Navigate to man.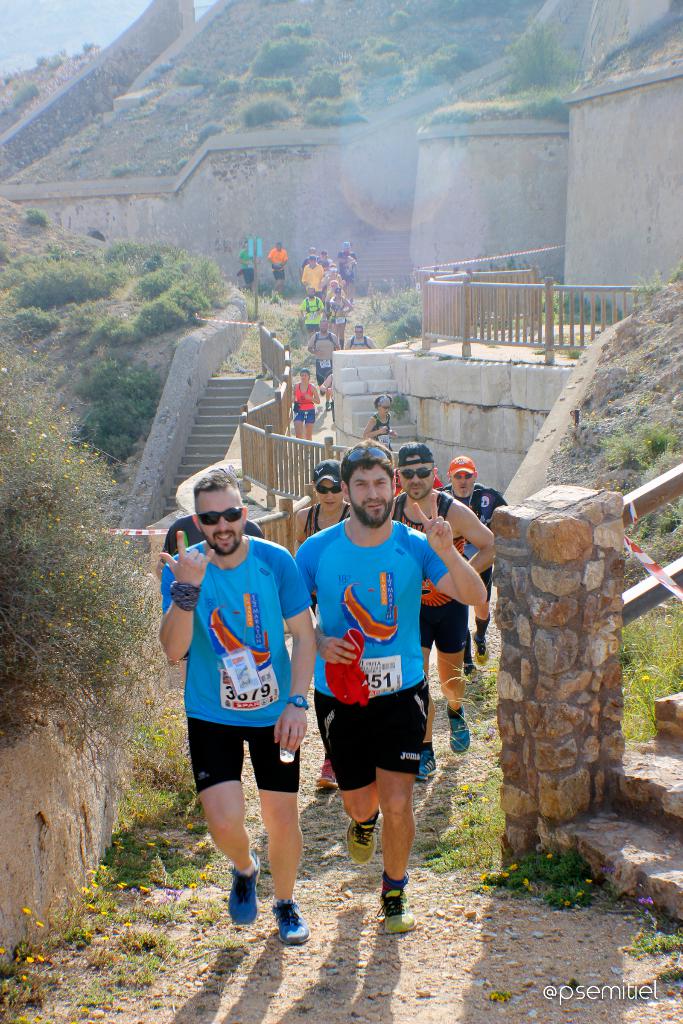
Navigation target: bbox=(146, 502, 268, 572).
